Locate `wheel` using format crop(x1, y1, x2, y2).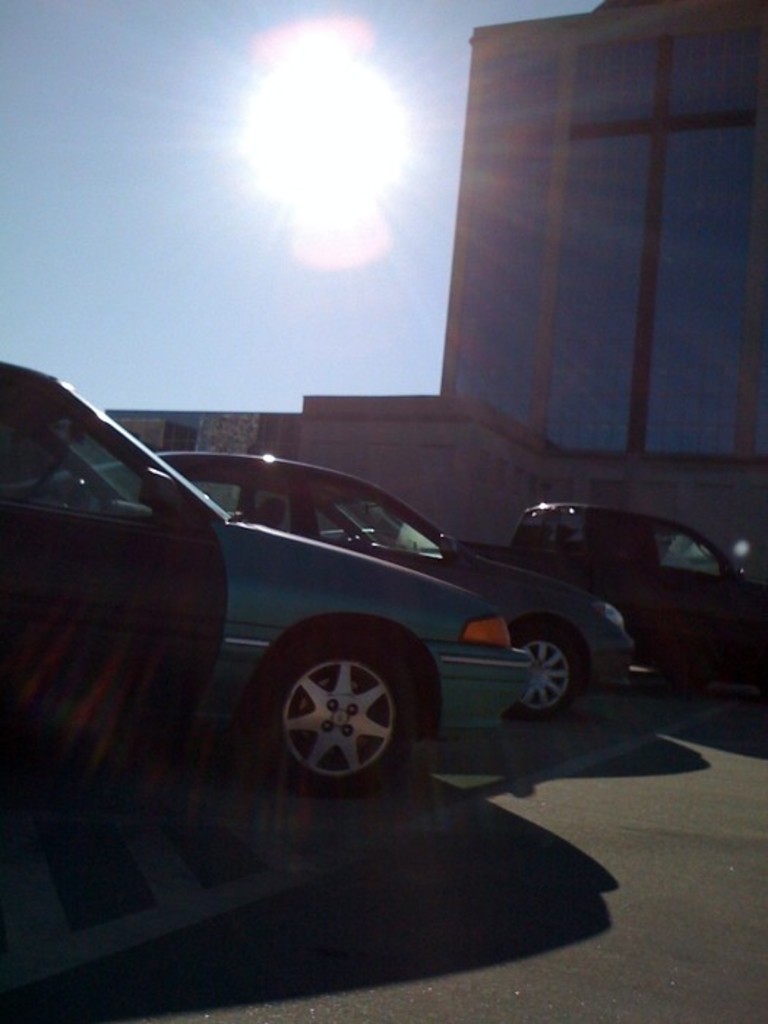
crop(259, 632, 420, 787).
